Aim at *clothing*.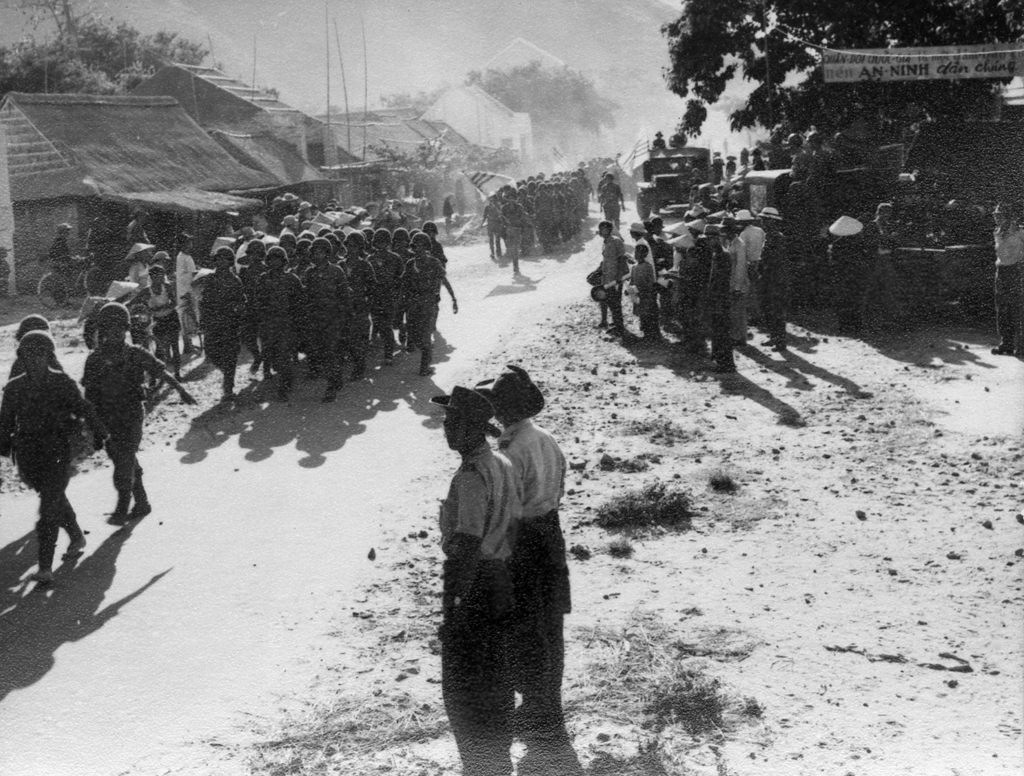
Aimed at box=[492, 412, 567, 518].
